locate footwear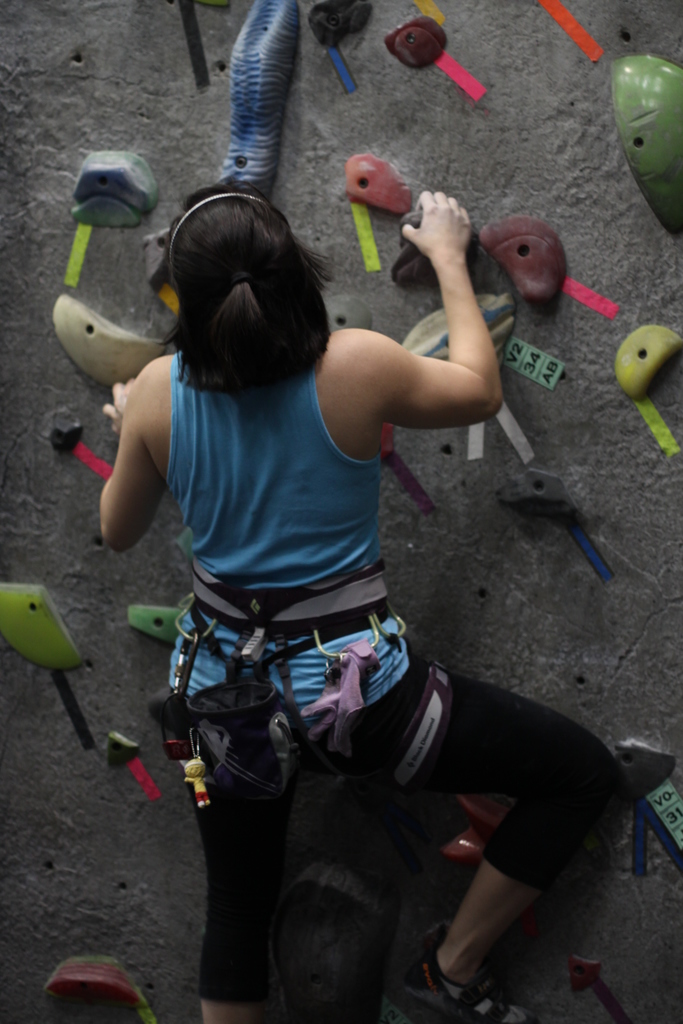
left=401, top=904, right=538, bottom=1014
